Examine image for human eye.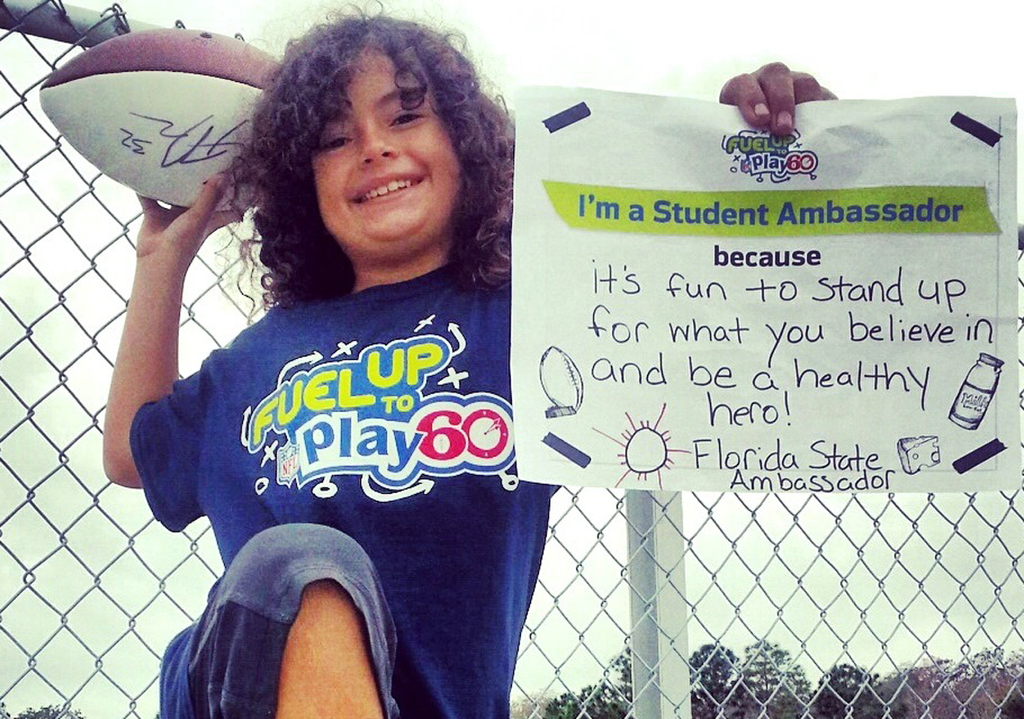
Examination result: x1=319, y1=130, x2=358, y2=157.
